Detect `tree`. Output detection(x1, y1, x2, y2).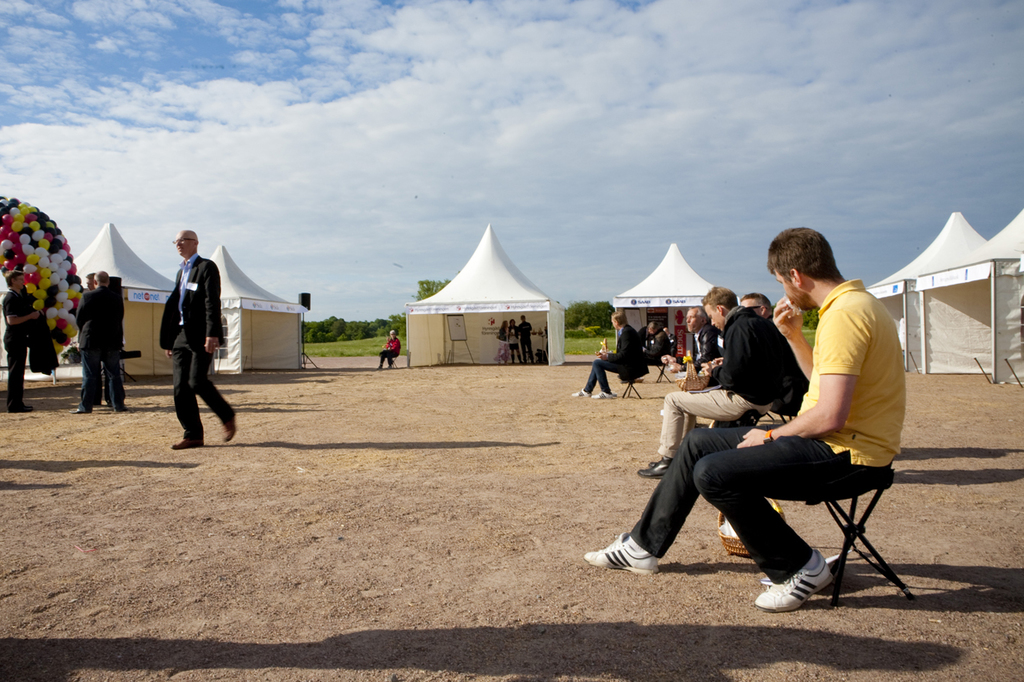
detection(565, 300, 595, 329).
